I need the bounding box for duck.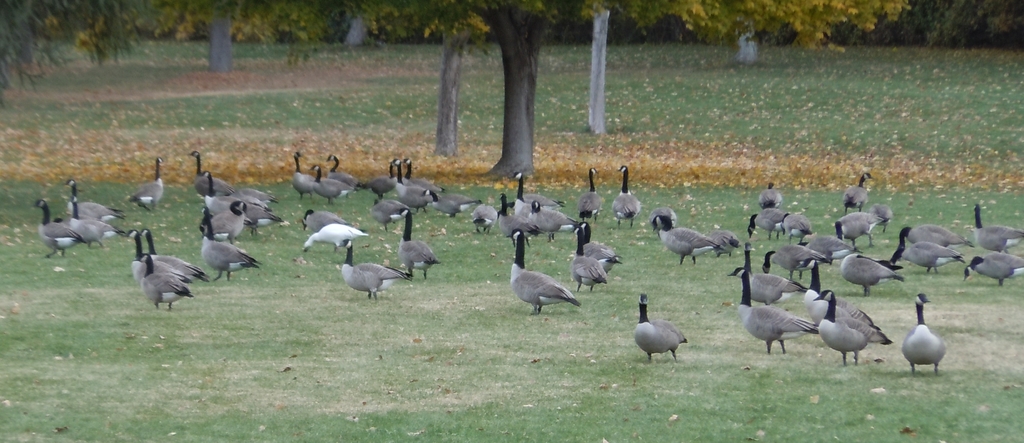
Here it is: bbox=[771, 242, 829, 279].
